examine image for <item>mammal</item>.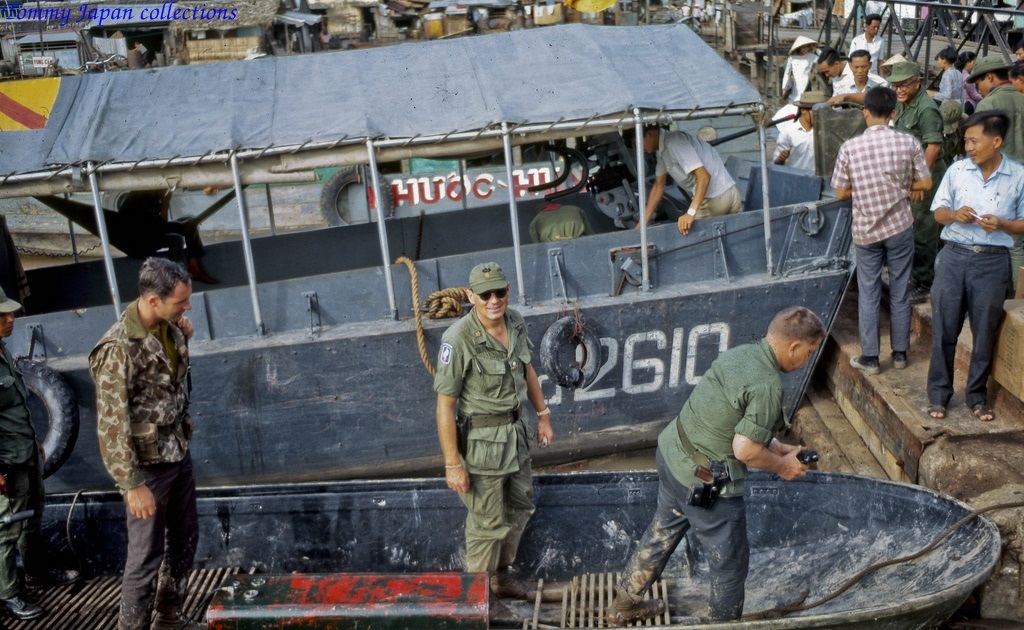
Examination result: box(606, 302, 829, 623).
